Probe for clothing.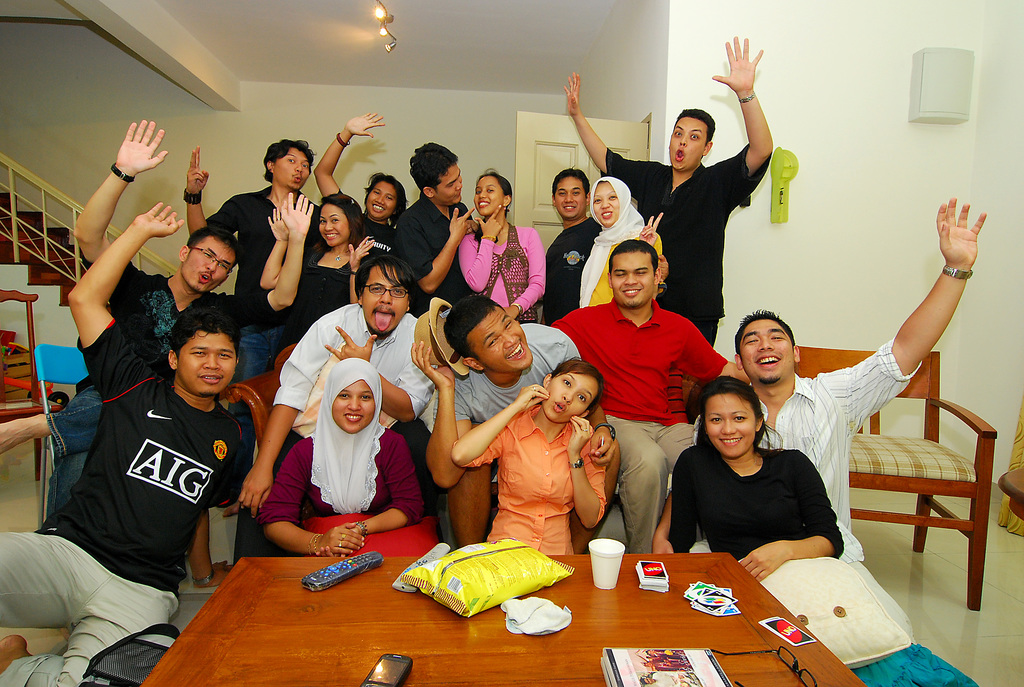
Probe result: select_region(582, 262, 710, 532).
